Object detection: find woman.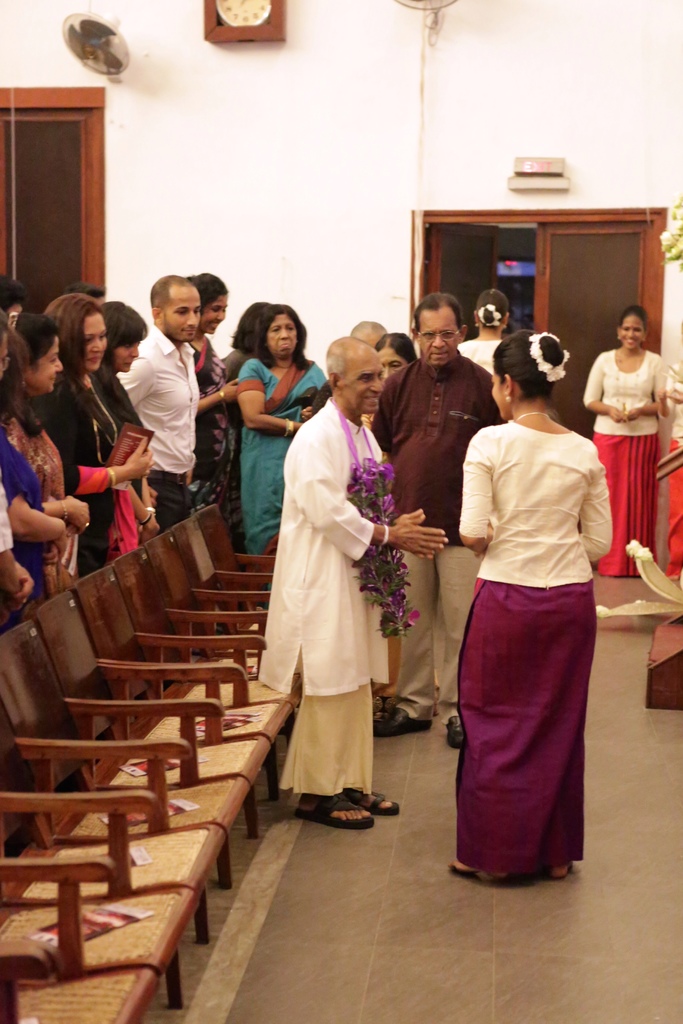
detection(3, 316, 96, 588).
